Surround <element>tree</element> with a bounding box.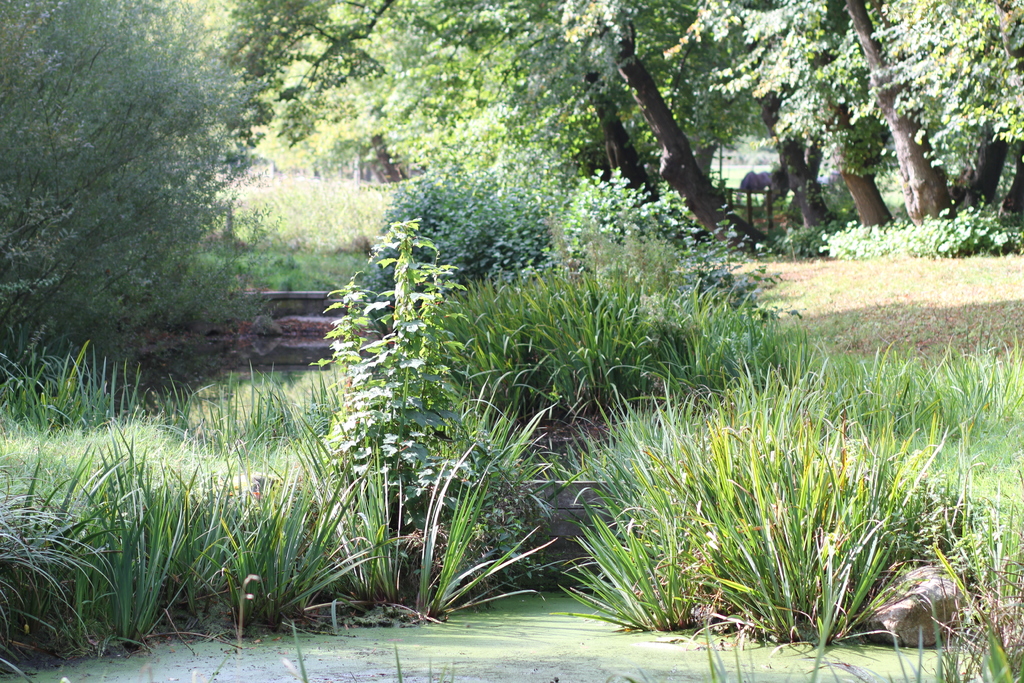
(left=0, top=0, right=266, bottom=385).
